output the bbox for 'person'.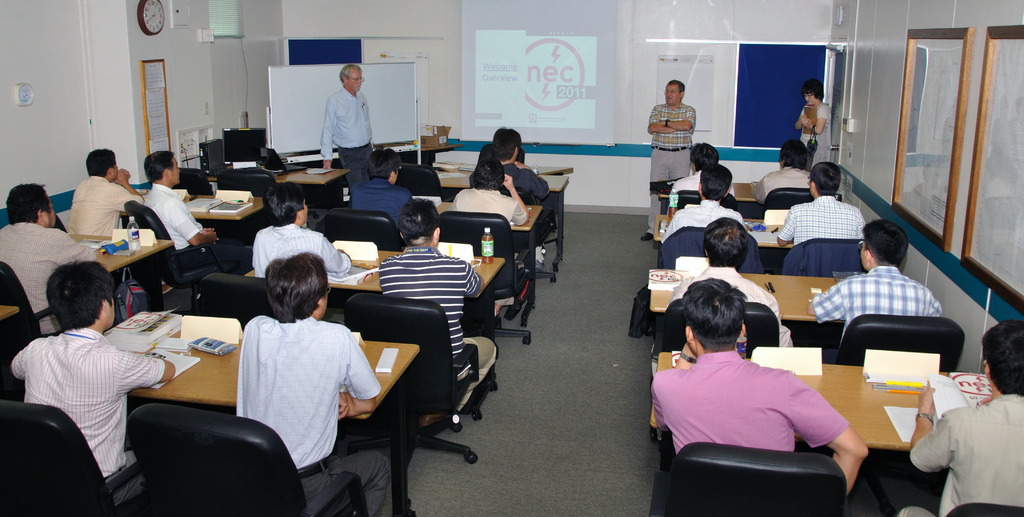
rect(347, 148, 413, 231).
